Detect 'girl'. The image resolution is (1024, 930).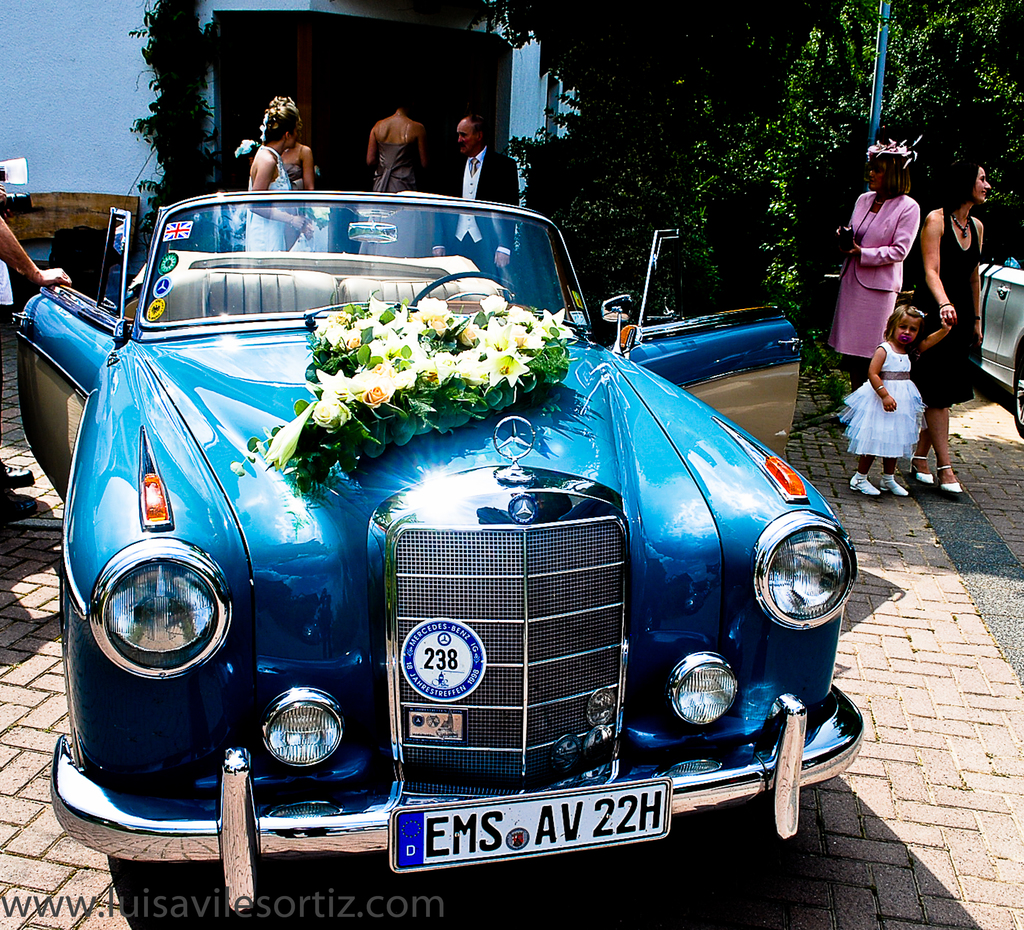
244 91 307 257.
